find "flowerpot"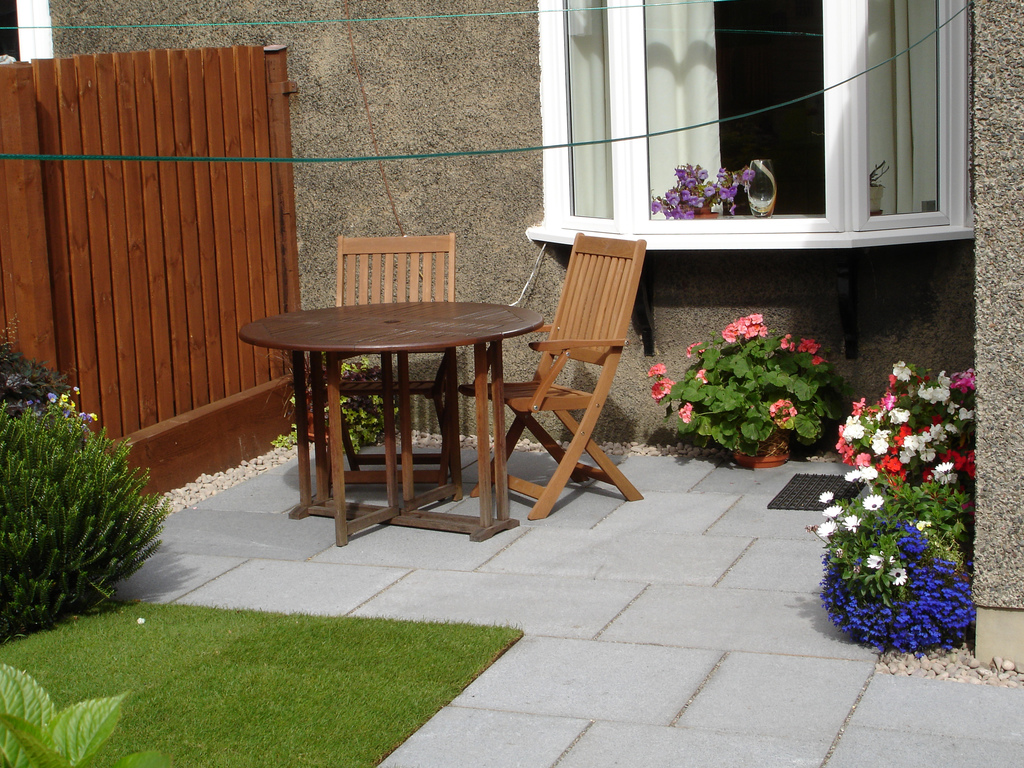
<bbox>730, 423, 788, 470</bbox>
